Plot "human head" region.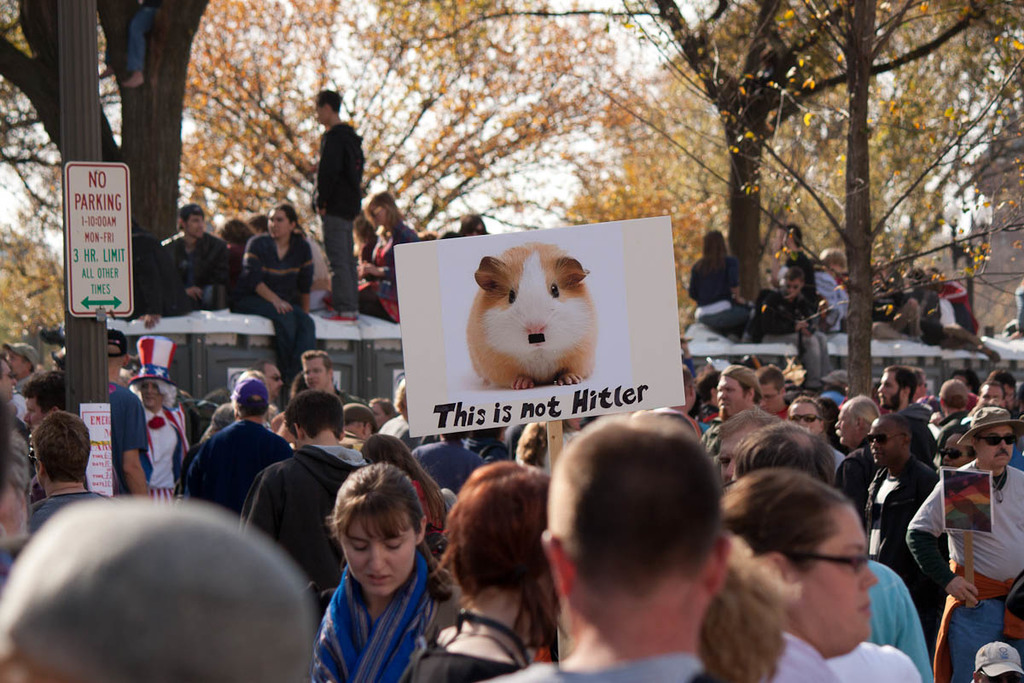
Plotted at left=903, top=266, right=927, bottom=284.
